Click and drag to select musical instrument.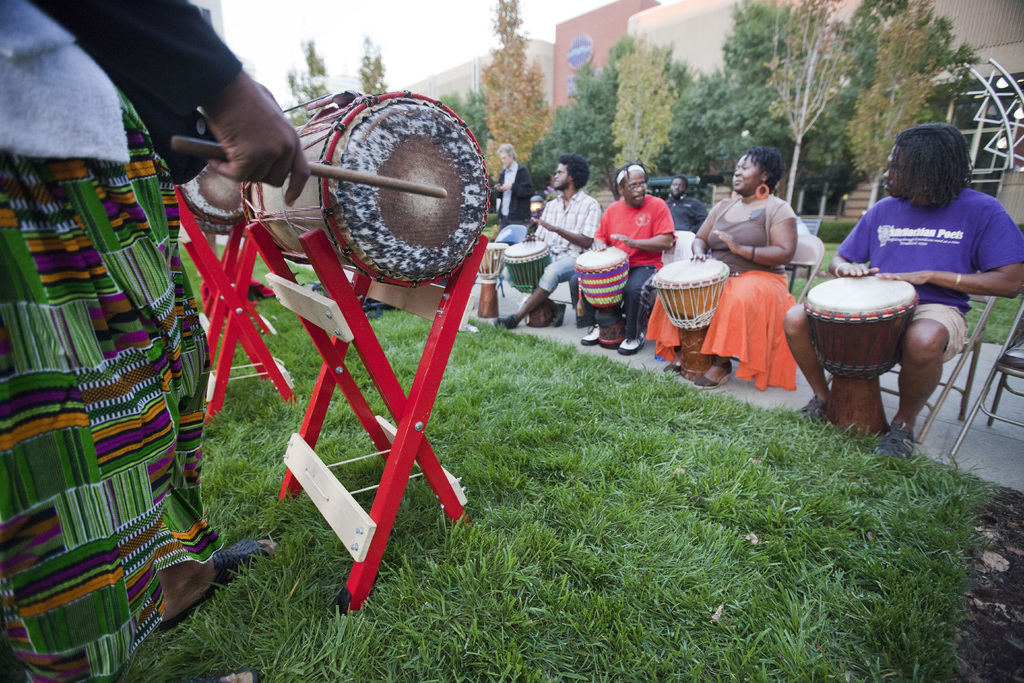
Selection: rect(159, 83, 494, 303).
